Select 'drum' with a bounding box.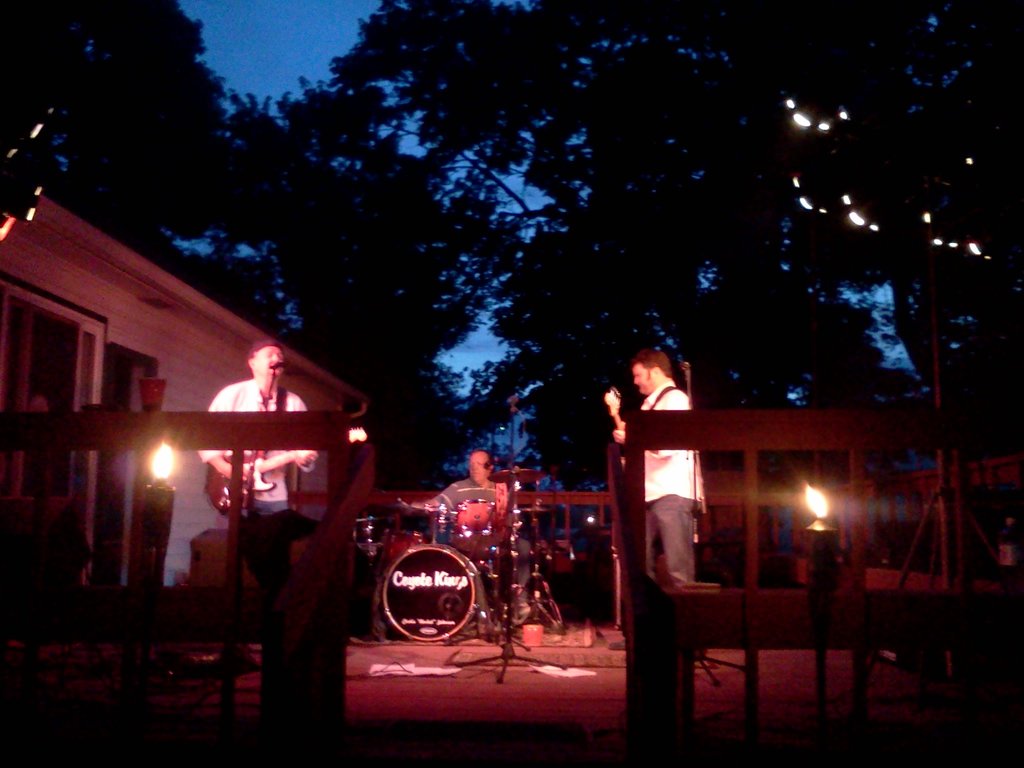
BBox(354, 516, 381, 550).
